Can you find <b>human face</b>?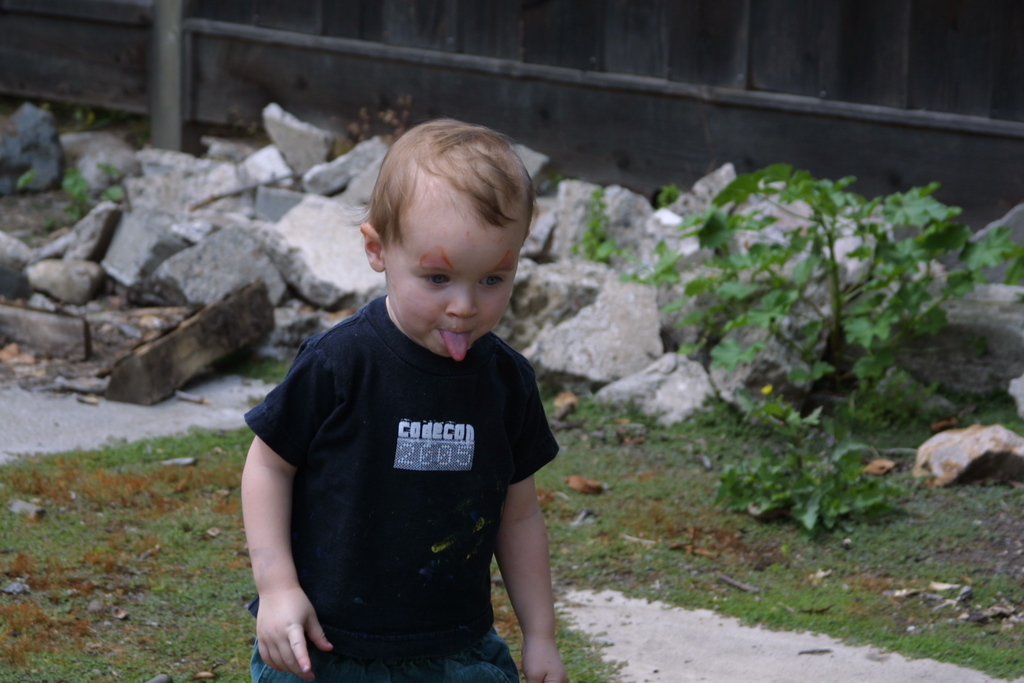
Yes, bounding box: Rect(385, 224, 522, 361).
